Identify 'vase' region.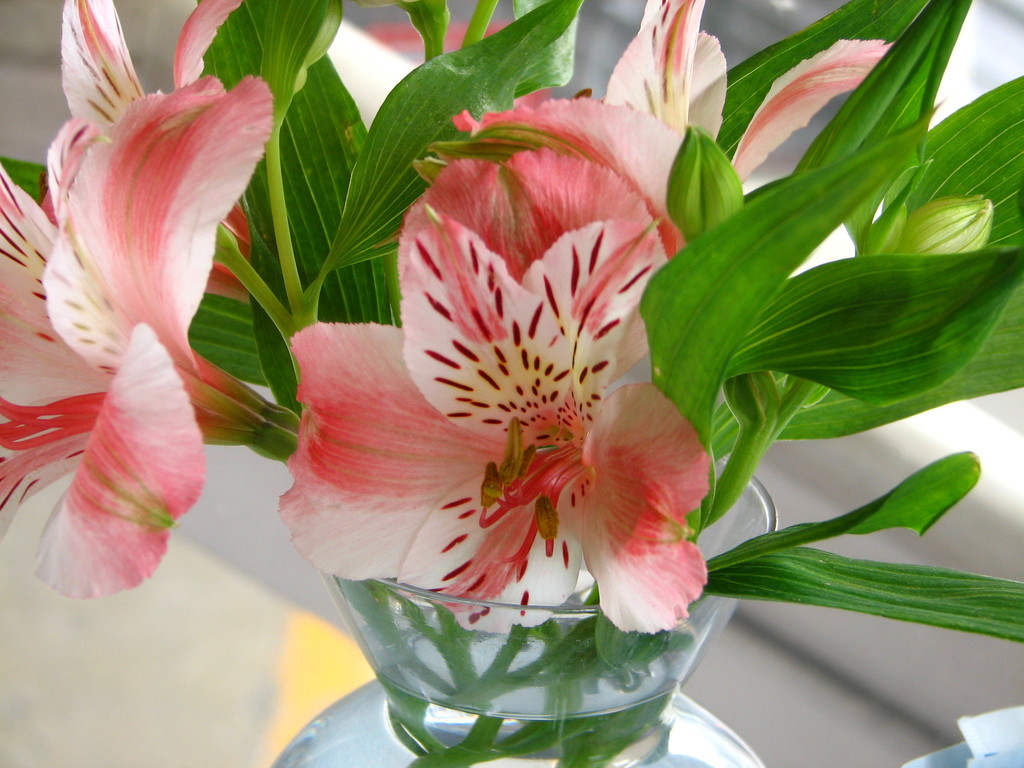
Region: 264/451/774/767.
